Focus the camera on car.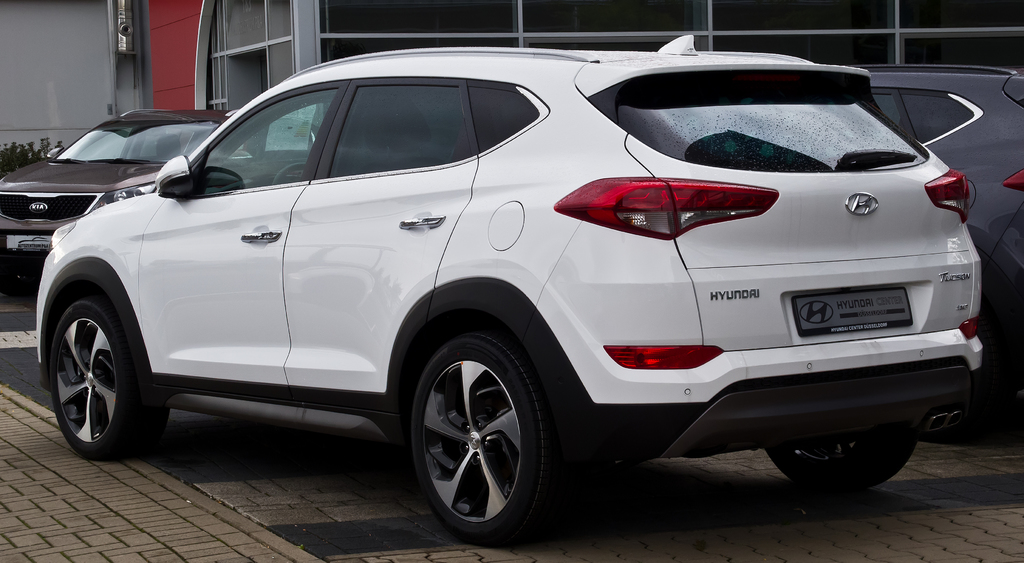
Focus region: region(0, 106, 324, 293).
